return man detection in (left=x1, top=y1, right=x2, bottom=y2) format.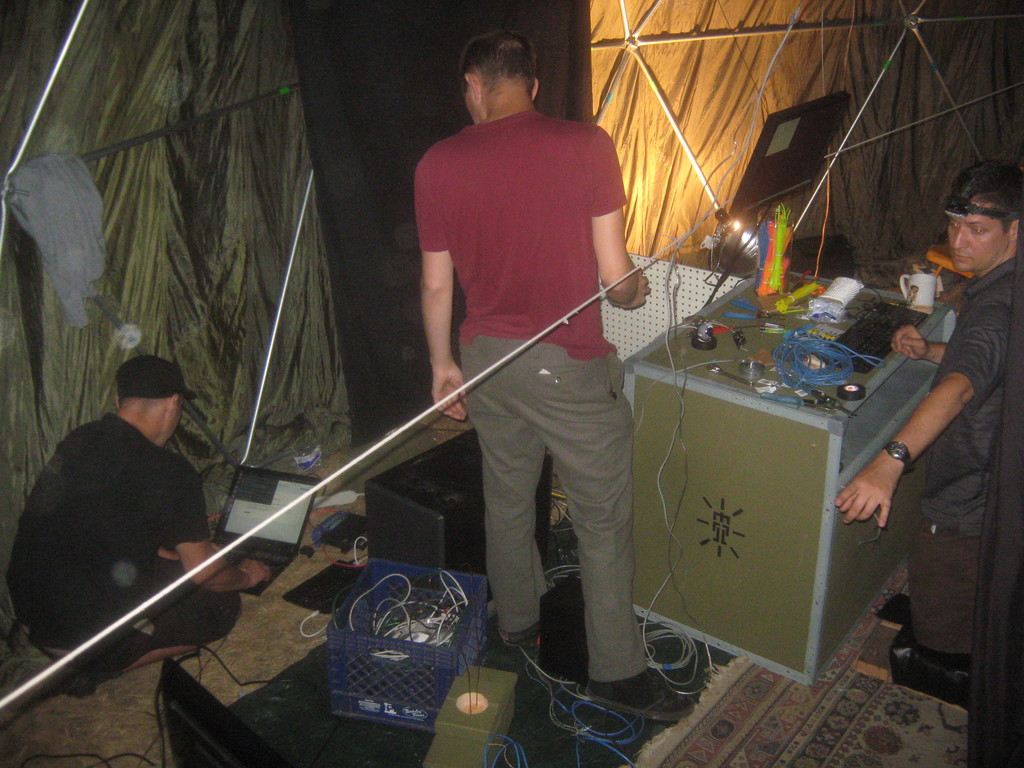
(left=6, top=353, right=275, bottom=699).
